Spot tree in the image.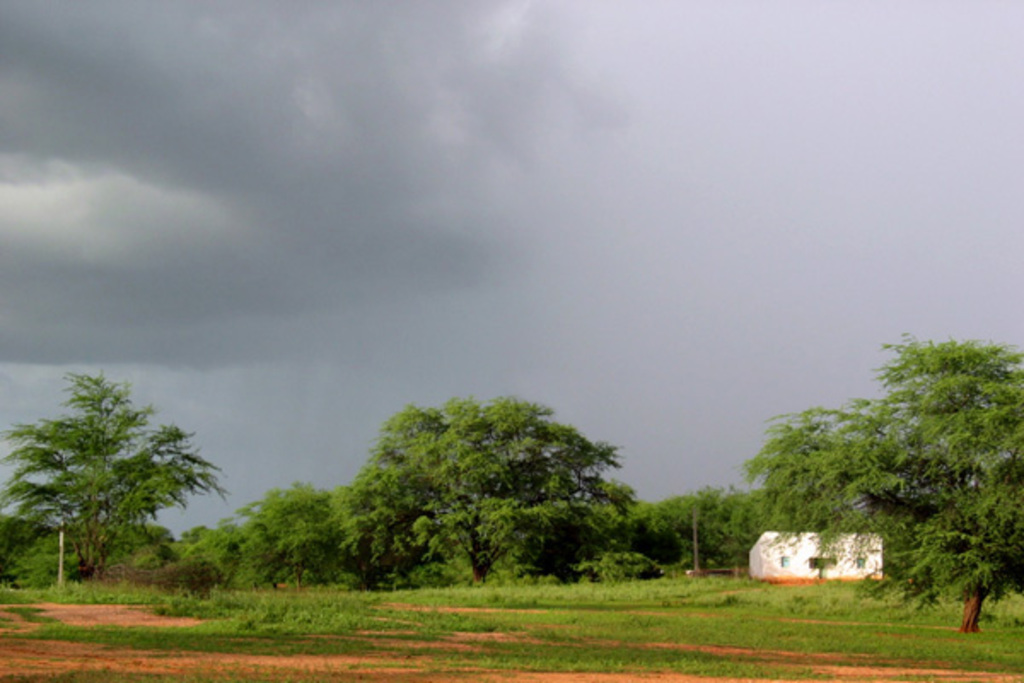
tree found at select_region(741, 340, 1022, 635).
